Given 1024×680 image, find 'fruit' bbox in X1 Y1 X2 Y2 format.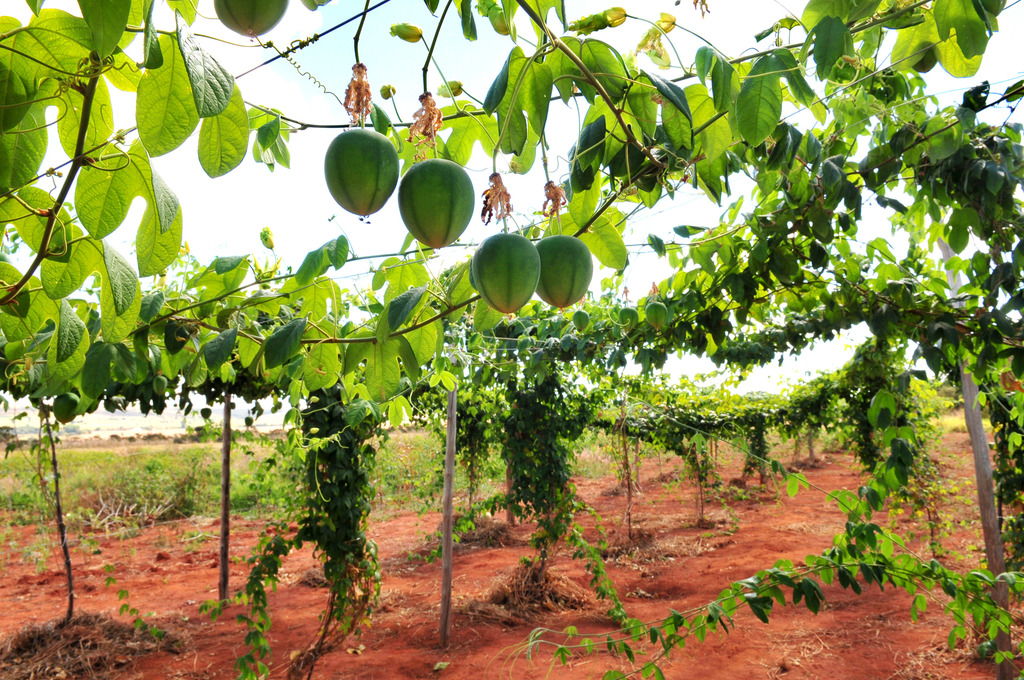
318 122 389 209.
